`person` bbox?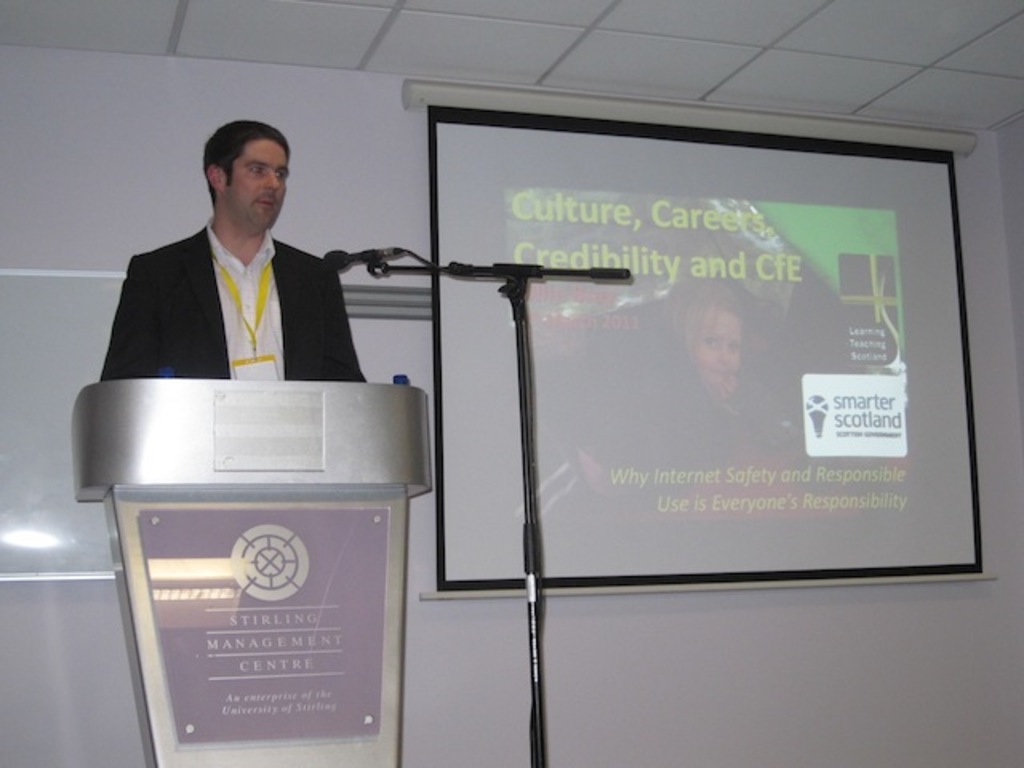
BBox(658, 274, 747, 408)
